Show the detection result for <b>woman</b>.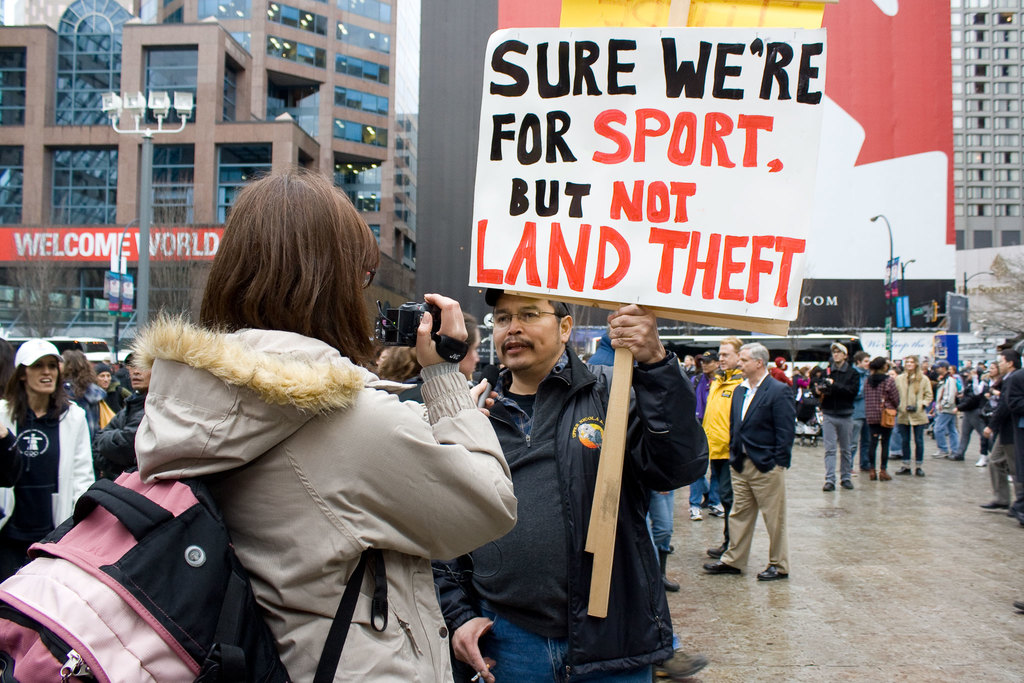
(5,334,101,574).
